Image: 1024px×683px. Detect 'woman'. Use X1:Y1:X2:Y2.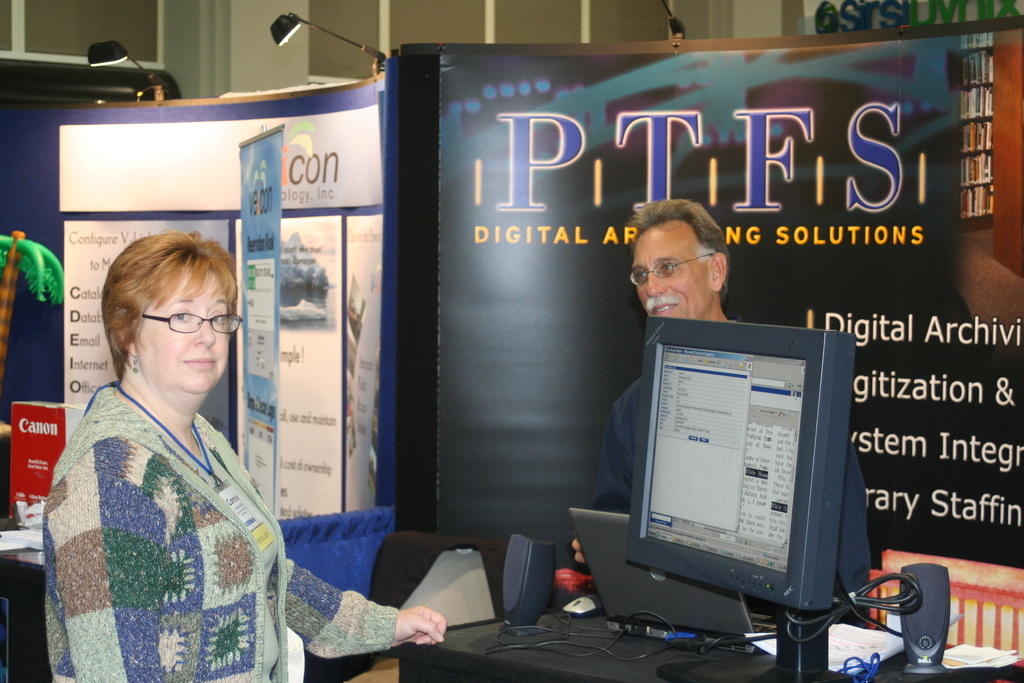
42:232:448:682.
